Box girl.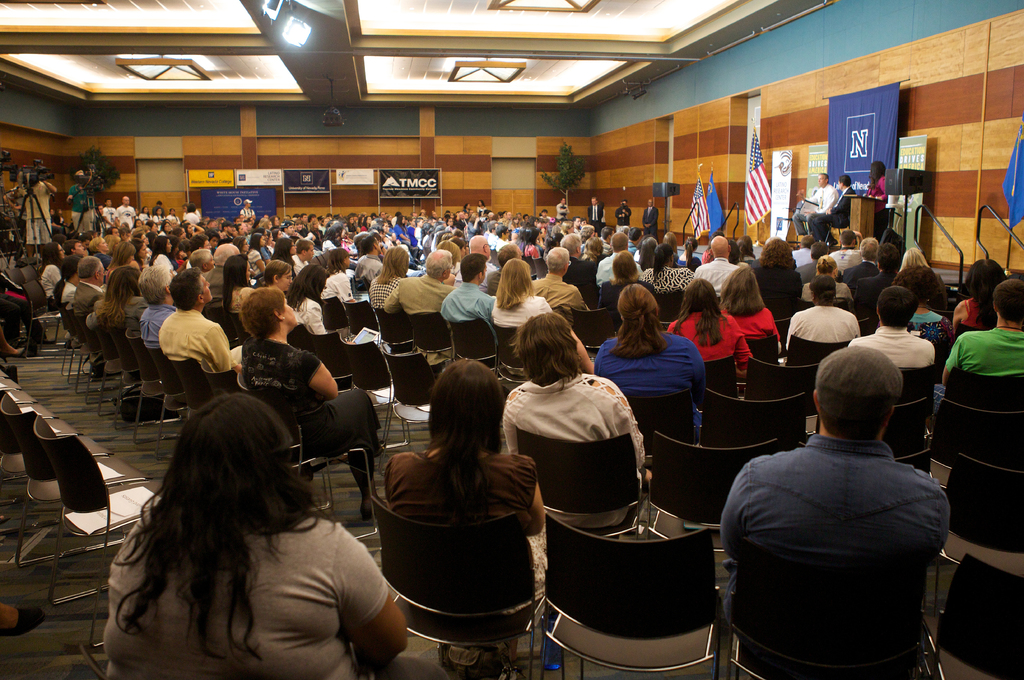
locate(802, 255, 854, 303).
